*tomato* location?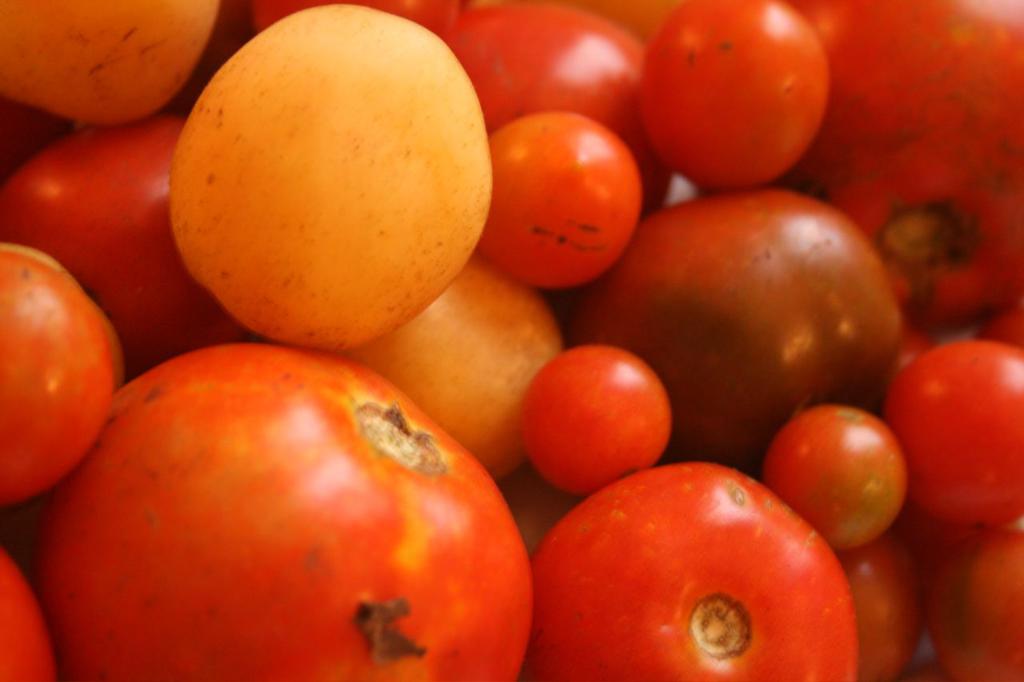
508,339,676,495
